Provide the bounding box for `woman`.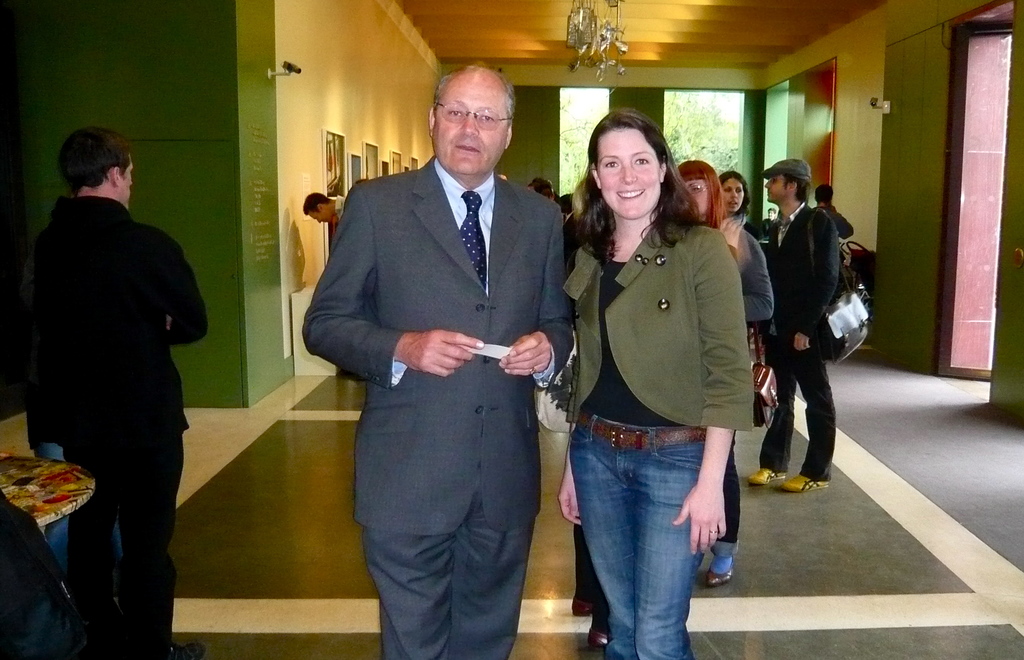
663 165 781 593.
